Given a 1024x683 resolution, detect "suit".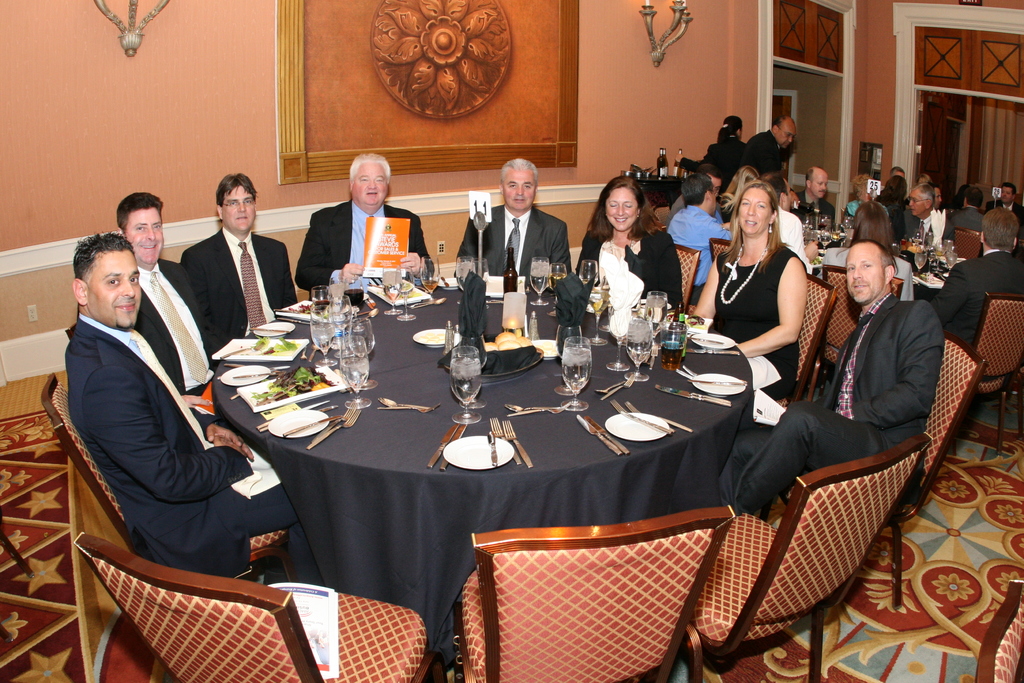
x1=456, y1=207, x2=572, y2=286.
